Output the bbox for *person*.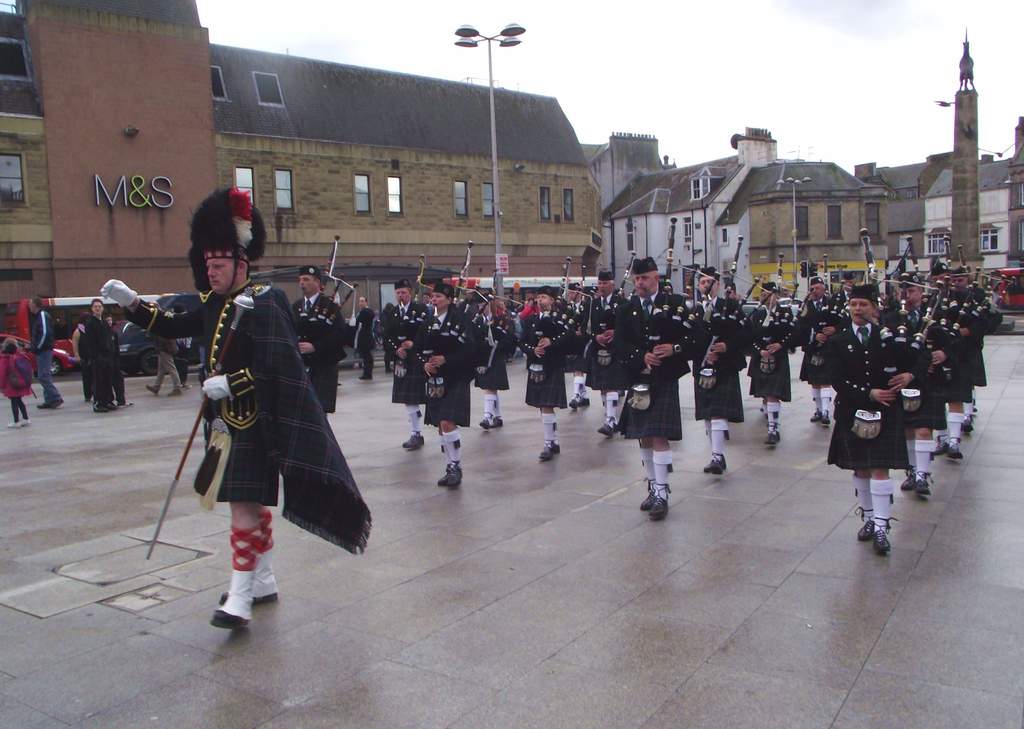
70, 311, 92, 401.
